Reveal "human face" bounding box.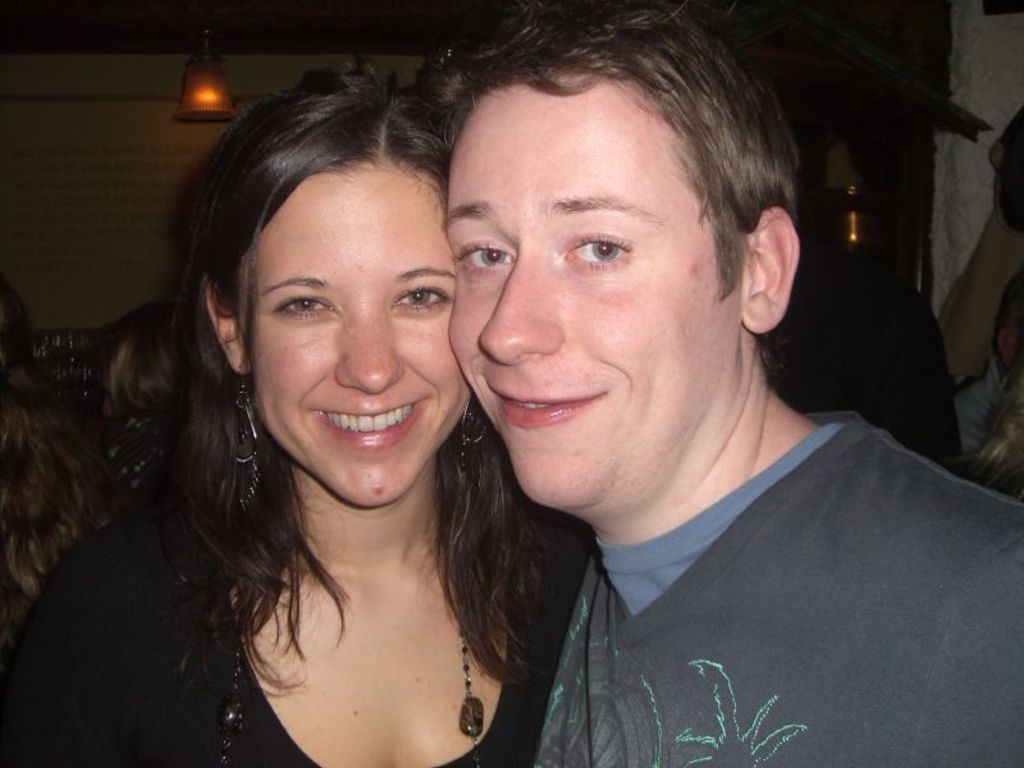
Revealed: BBox(230, 155, 476, 503).
